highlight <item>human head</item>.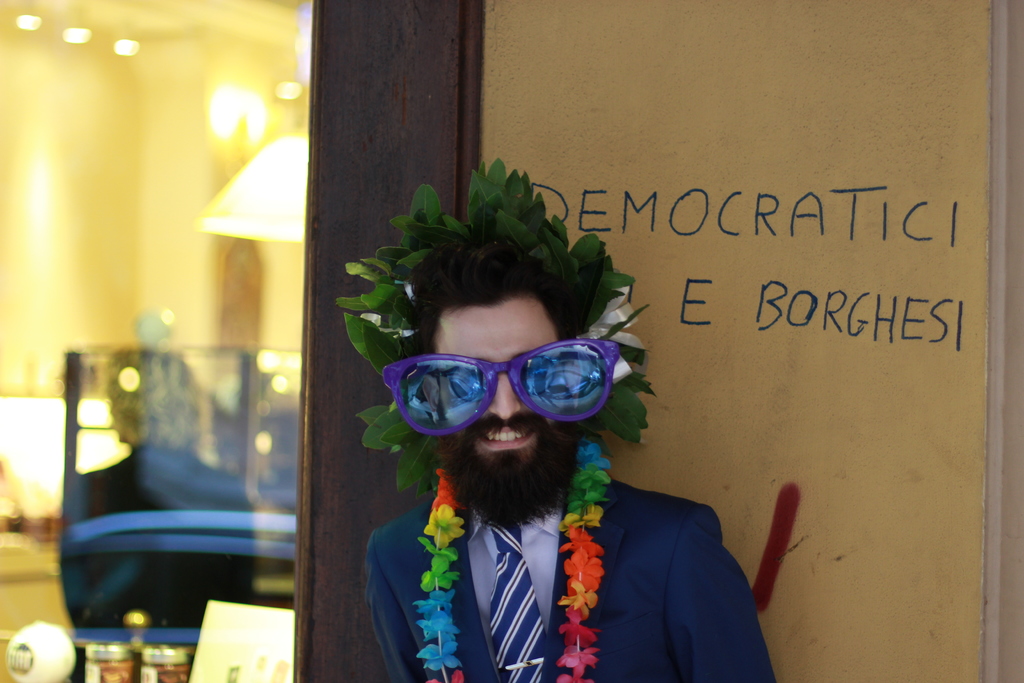
Highlighted region: rect(104, 344, 200, 461).
